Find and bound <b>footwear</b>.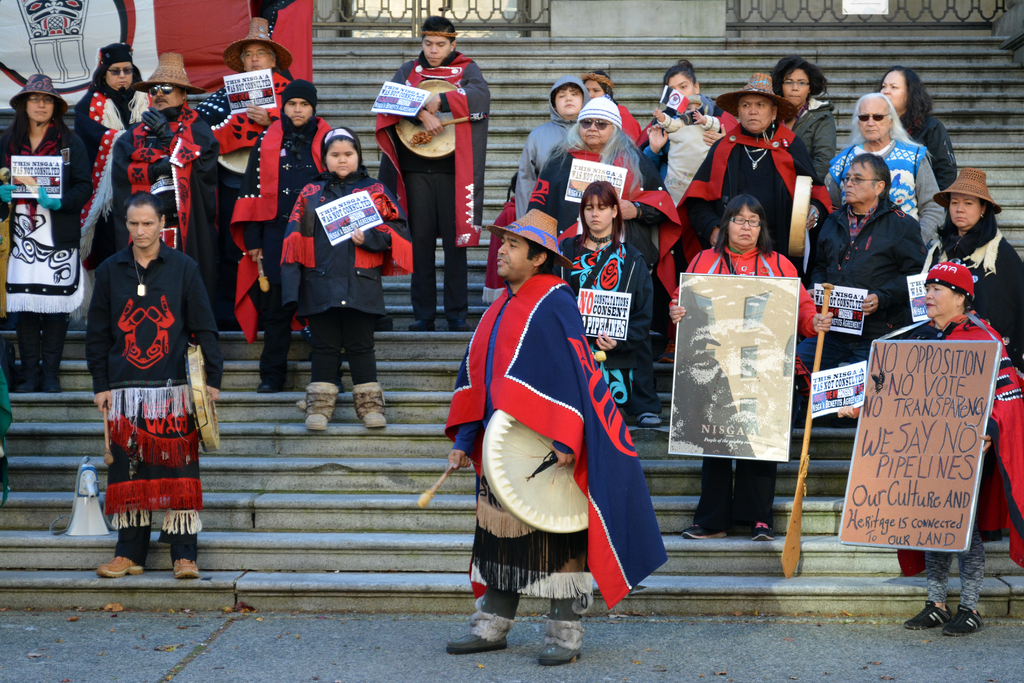
Bound: region(255, 379, 282, 391).
